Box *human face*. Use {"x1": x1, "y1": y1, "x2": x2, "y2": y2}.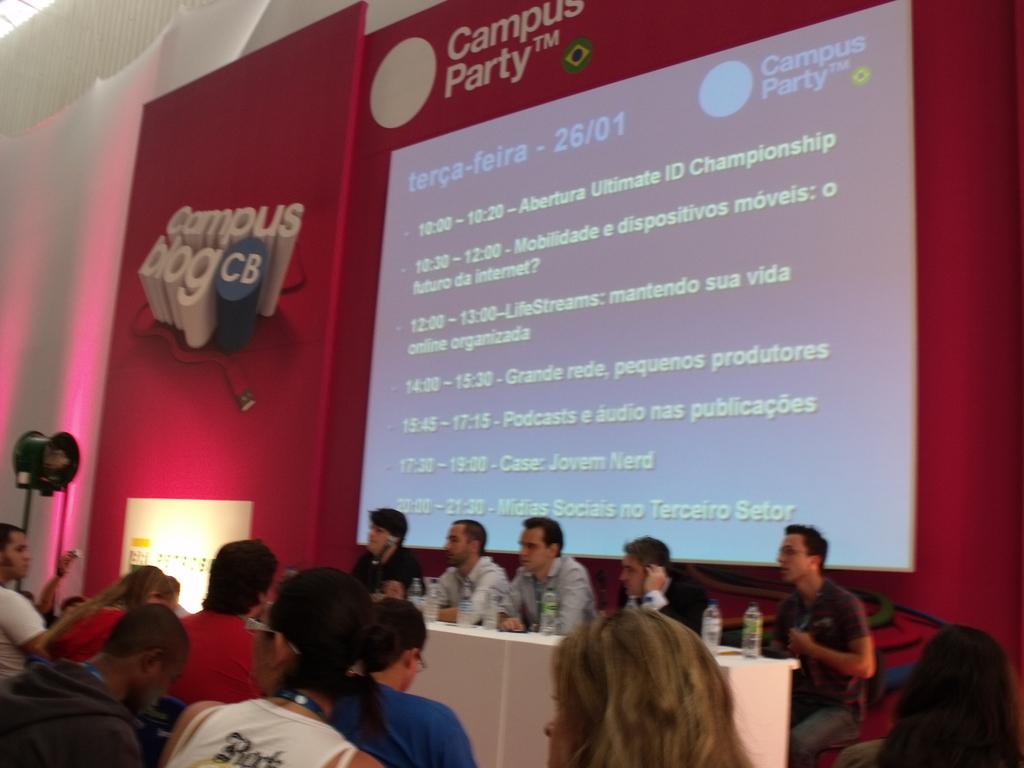
{"x1": 618, "y1": 550, "x2": 643, "y2": 598}.
